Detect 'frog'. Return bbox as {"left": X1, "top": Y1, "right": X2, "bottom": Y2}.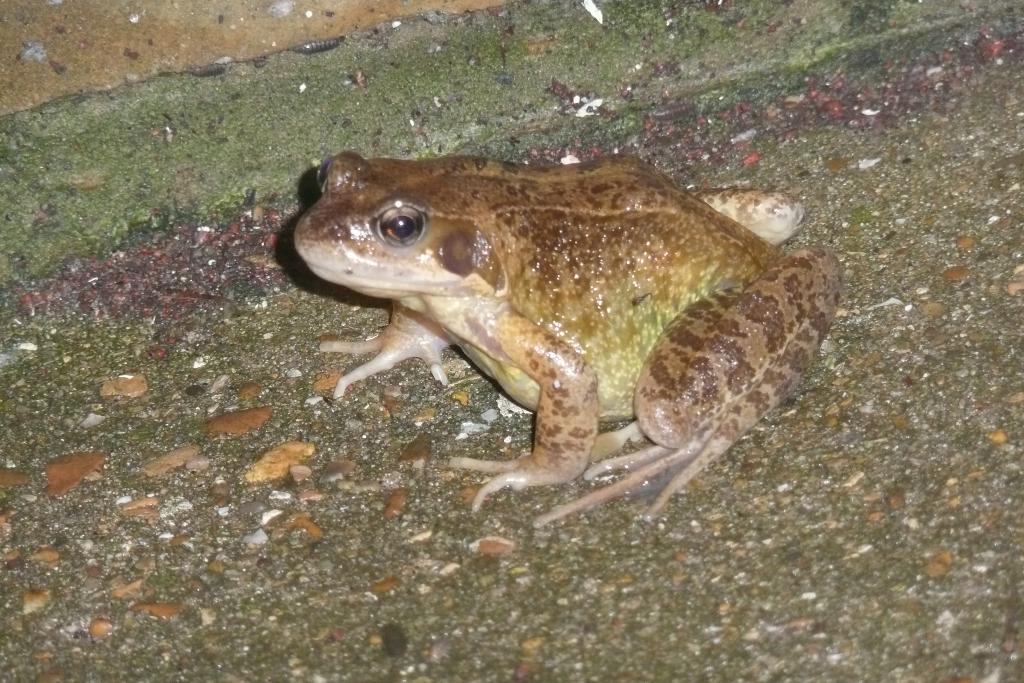
{"left": 292, "top": 149, "right": 842, "bottom": 527}.
